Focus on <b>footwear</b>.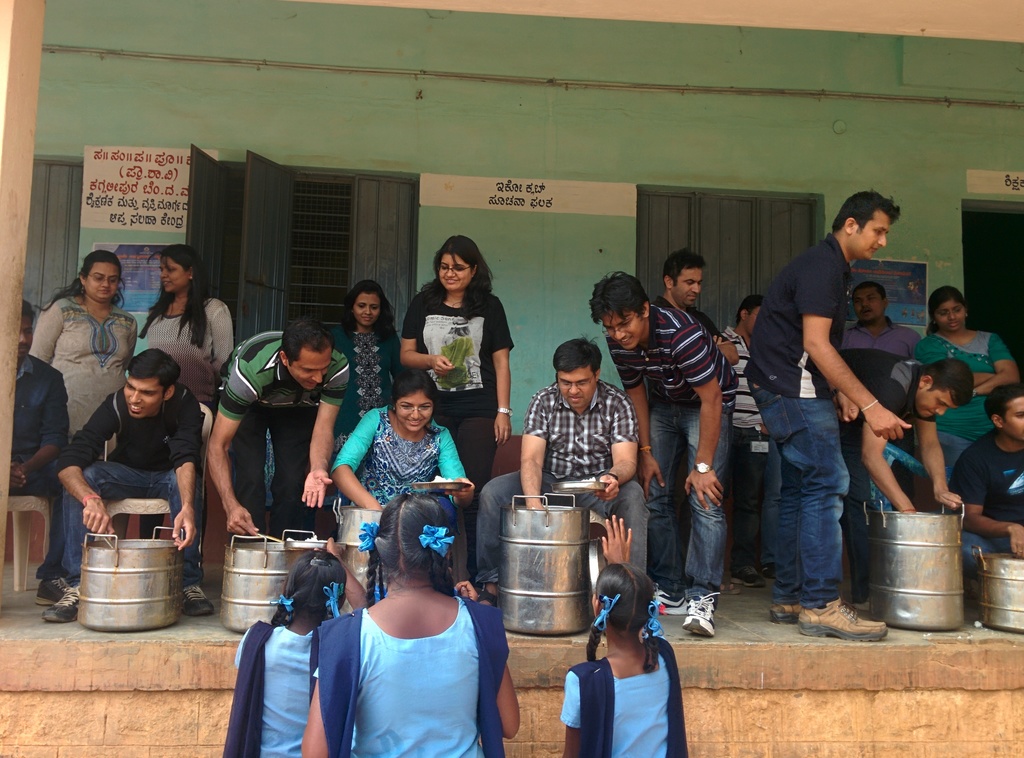
Focused at Rect(652, 590, 682, 628).
